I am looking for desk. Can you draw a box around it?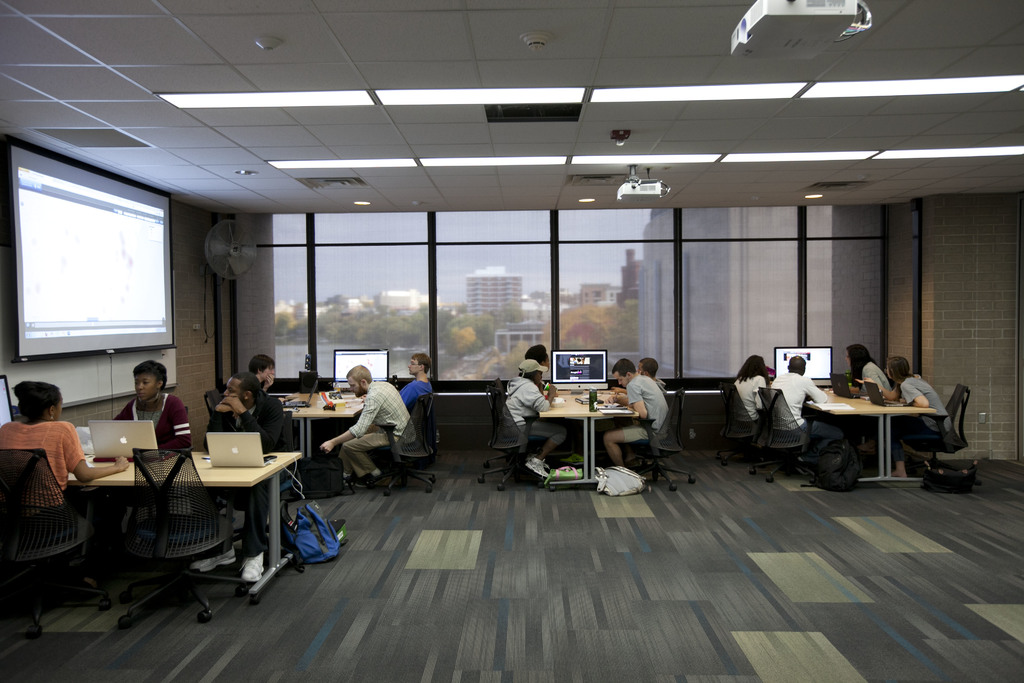
Sure, the bounding box is 118,437,298,596.
